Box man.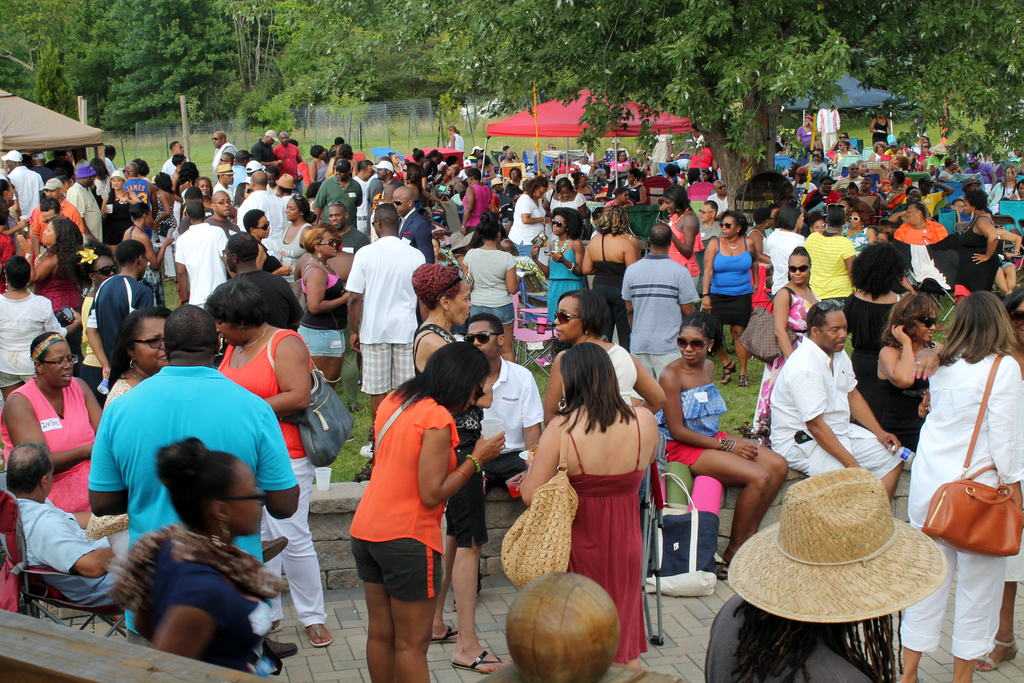
l=706, t=173, r=728, b=213.
